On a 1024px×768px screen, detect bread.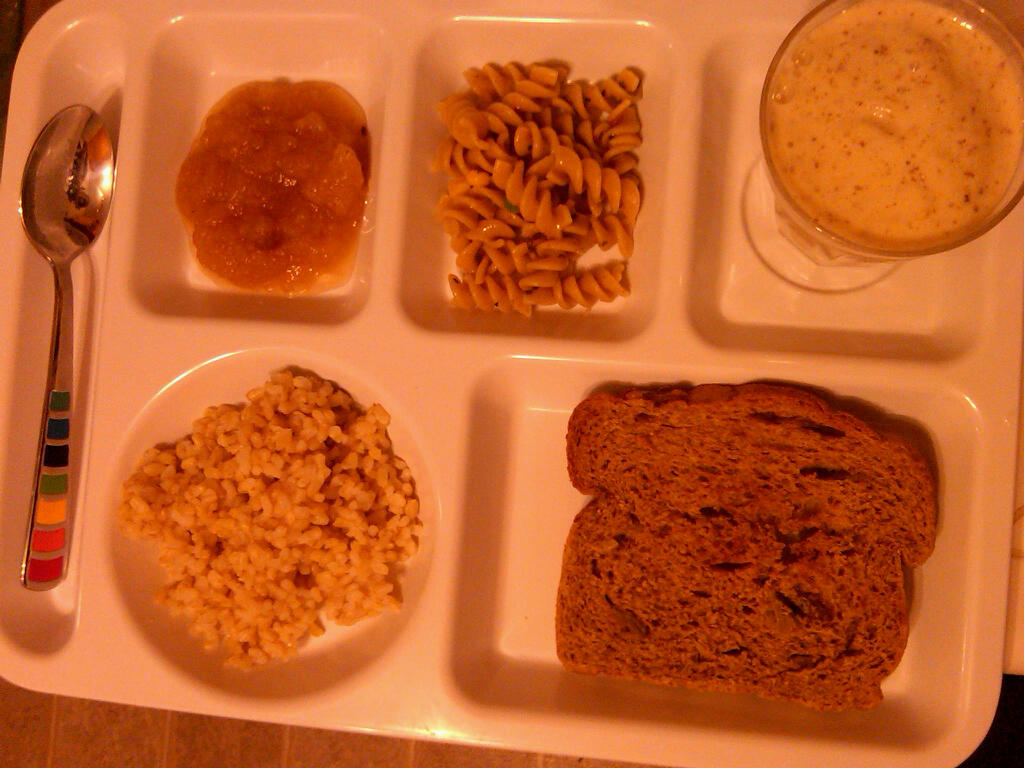
bbox(569, 386, 940, 710).
